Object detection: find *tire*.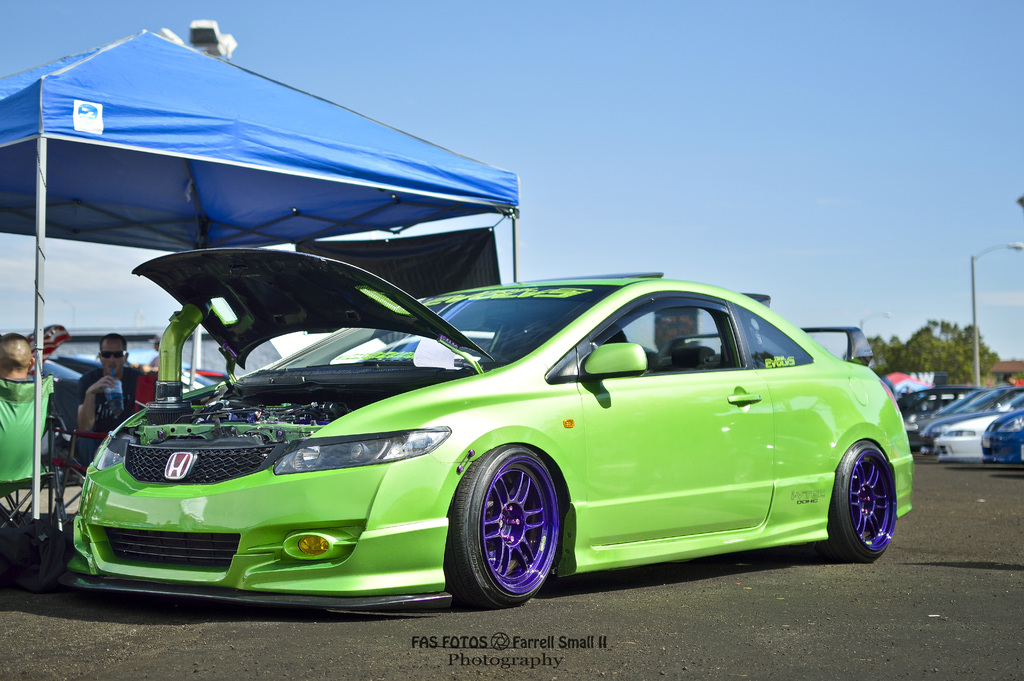
{"left": 821, "top": 438, "right": 896, "bottom": 561}.
